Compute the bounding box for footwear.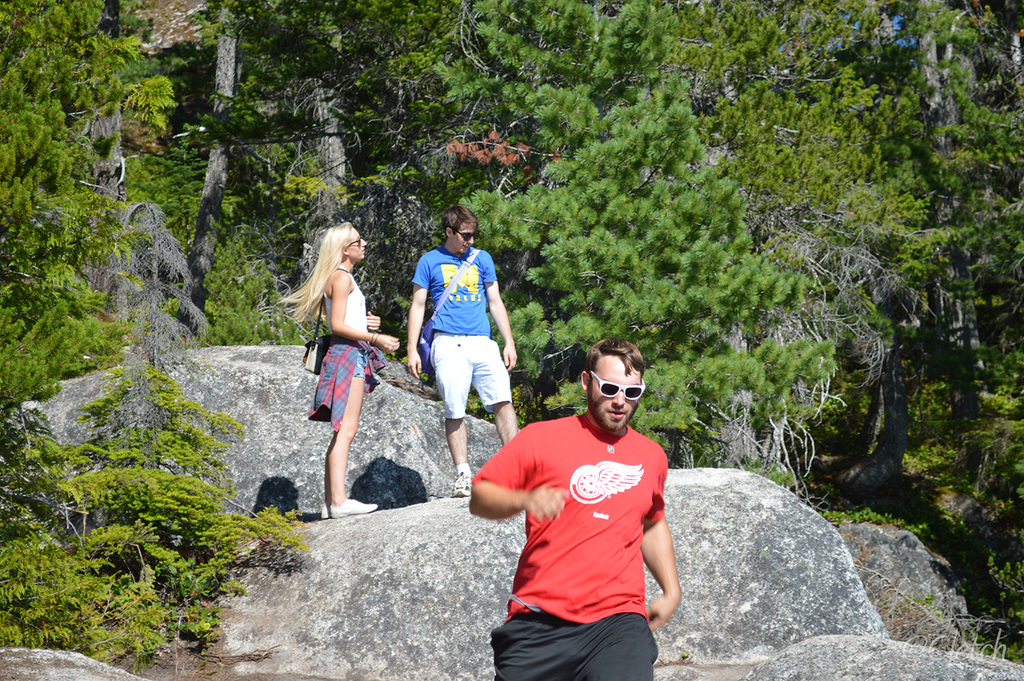
select_region(328, 500, 380, 520).
